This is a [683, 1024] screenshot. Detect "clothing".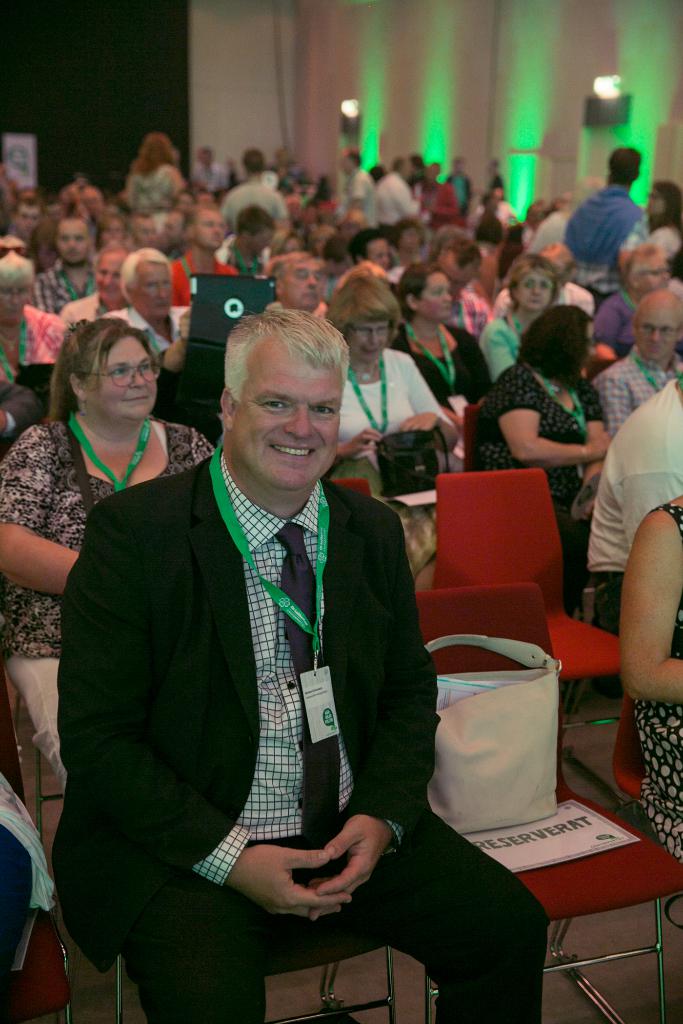
343/169/378/230.
